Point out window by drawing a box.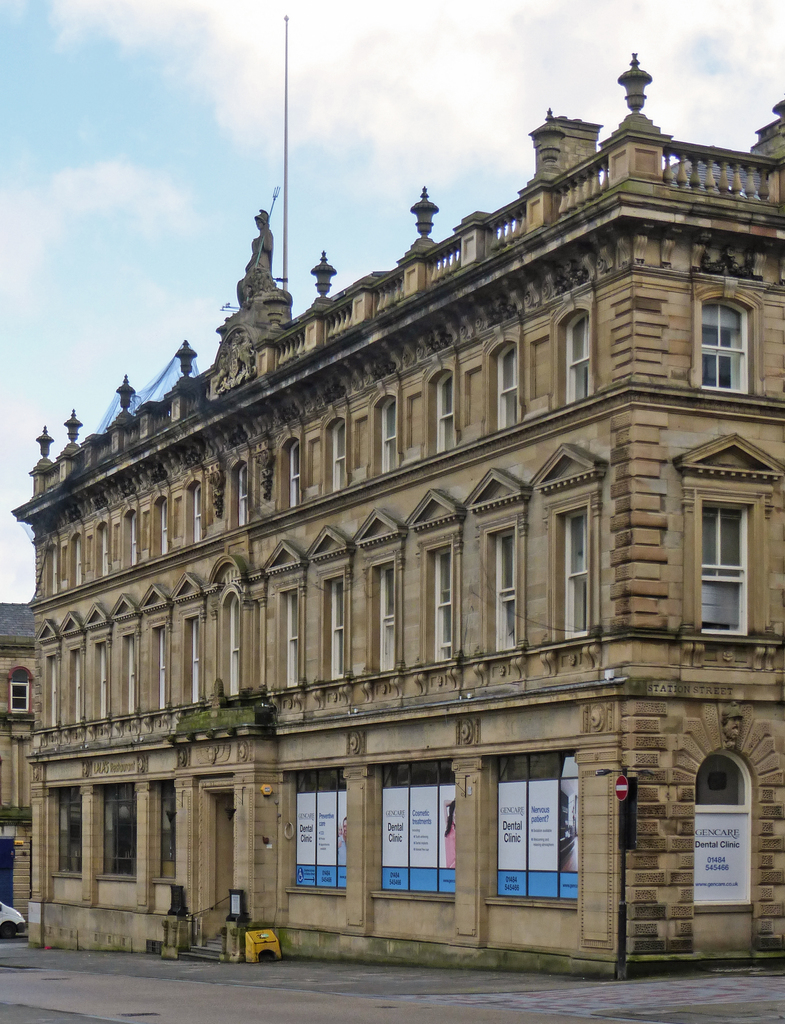
Rect(223, 600, 238, 694).
